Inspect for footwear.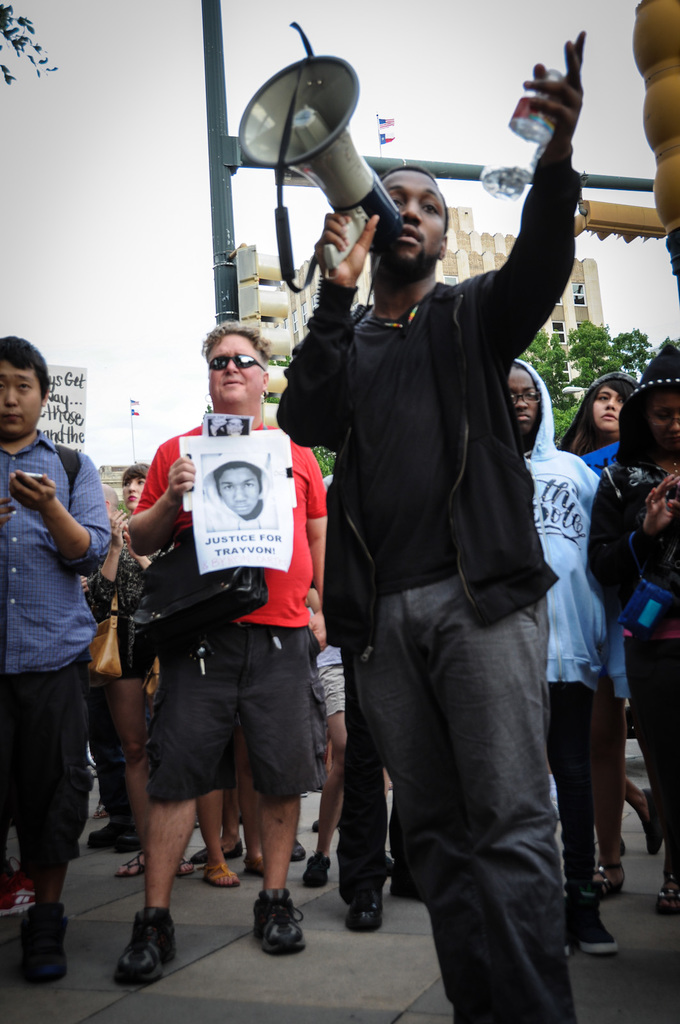
Inspection: (22,900,74,986).
